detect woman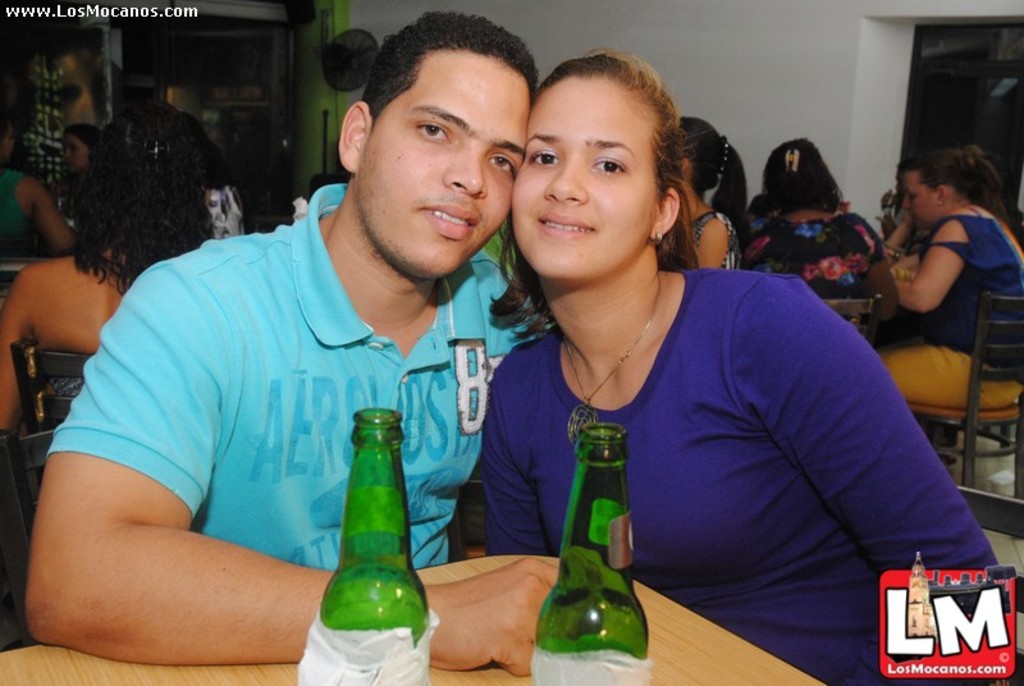
crop(870, 145, 1023, 406)
